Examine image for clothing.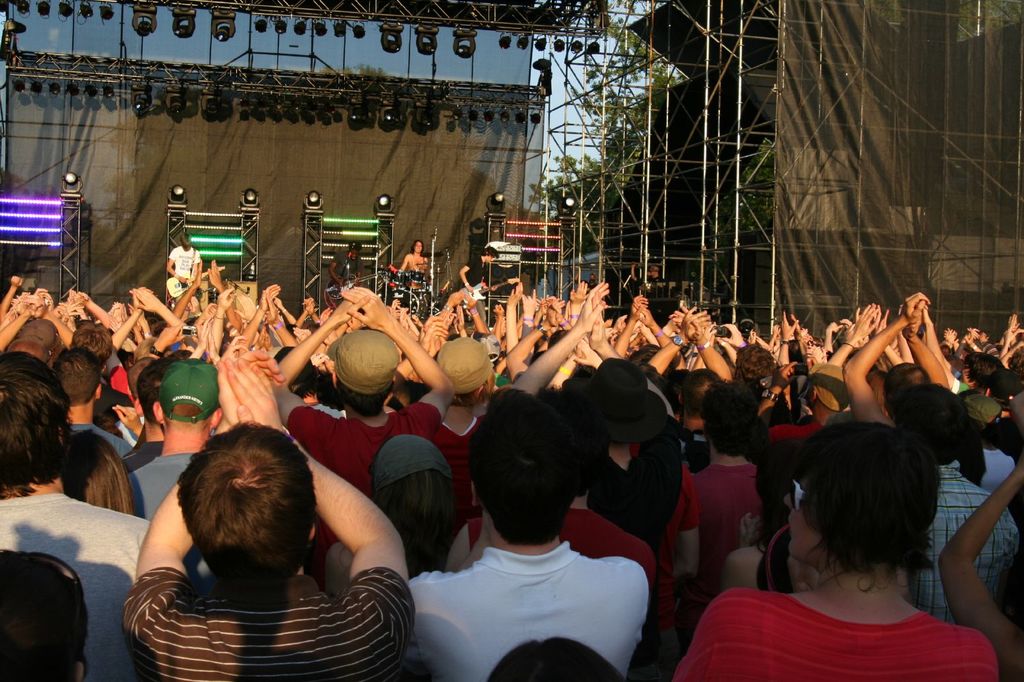
Examination result: <bbox>124, 571, 410, 681</bbox>.
